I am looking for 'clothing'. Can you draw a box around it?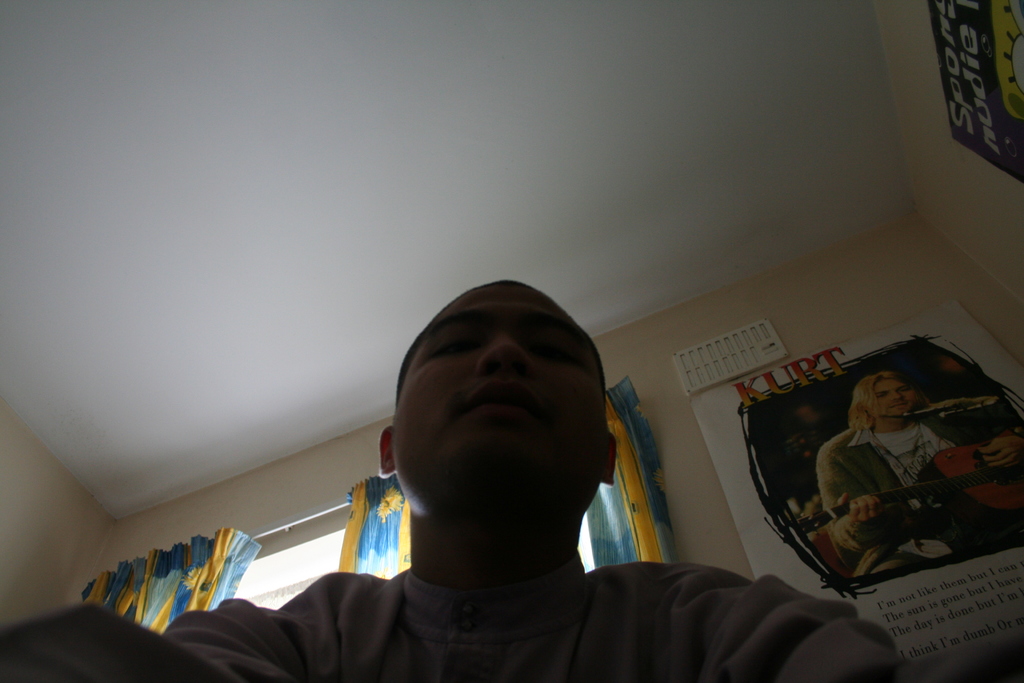
Sure, the bounding box is (1,557,909,682).
